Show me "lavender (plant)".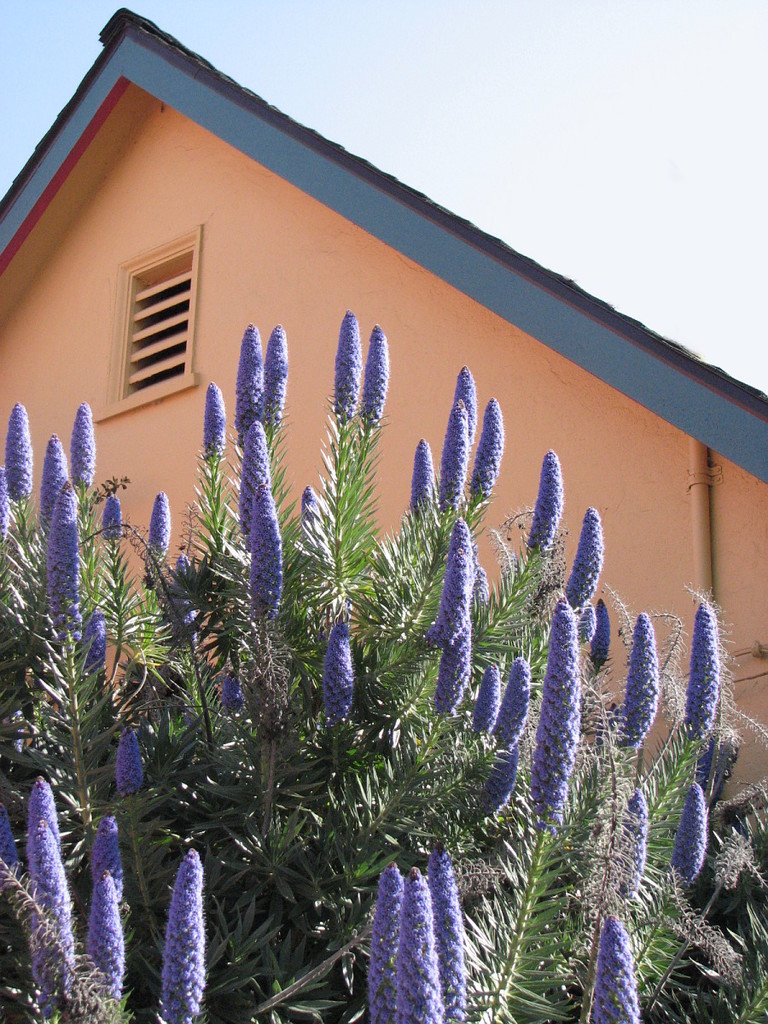
"lavender (plant)" is here: bbox=[264, 333, 295, 503].
